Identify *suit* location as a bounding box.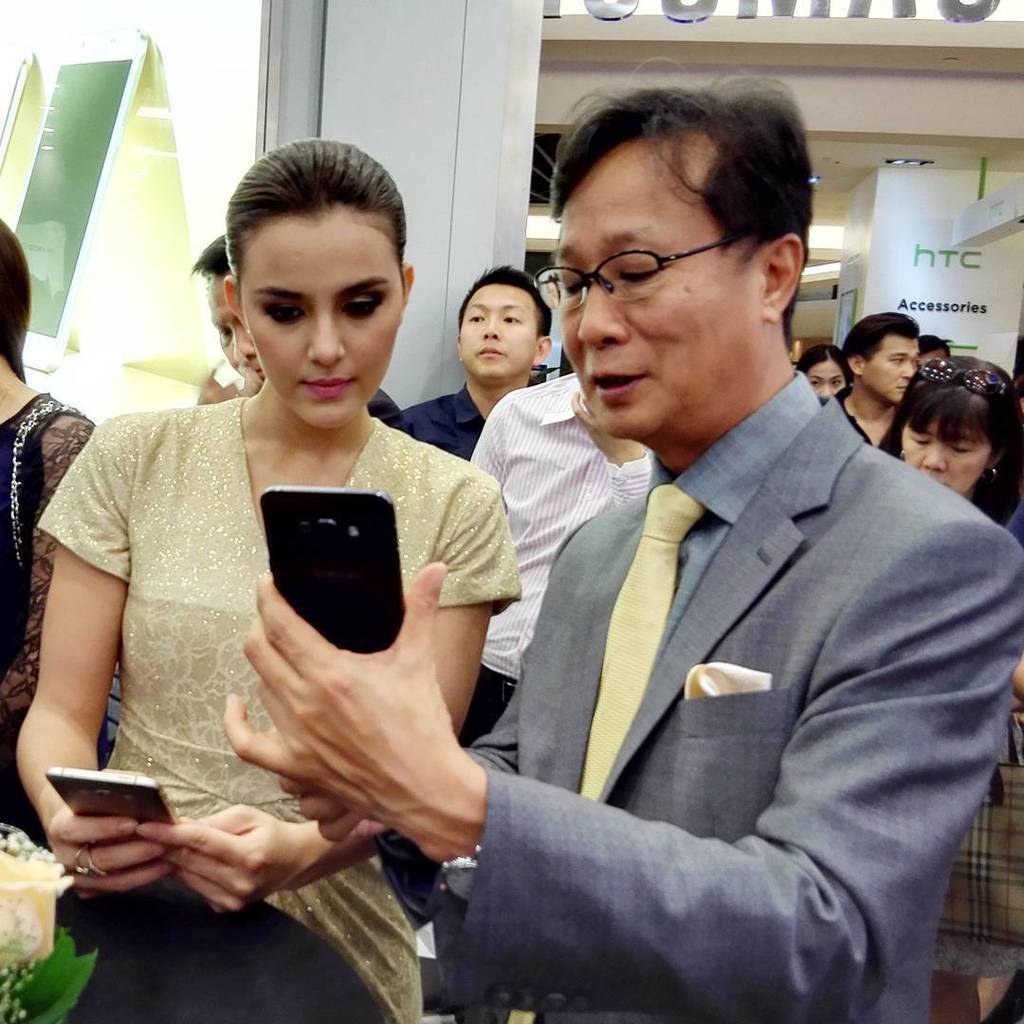
bbox=[378, 335, 1020, 973].
